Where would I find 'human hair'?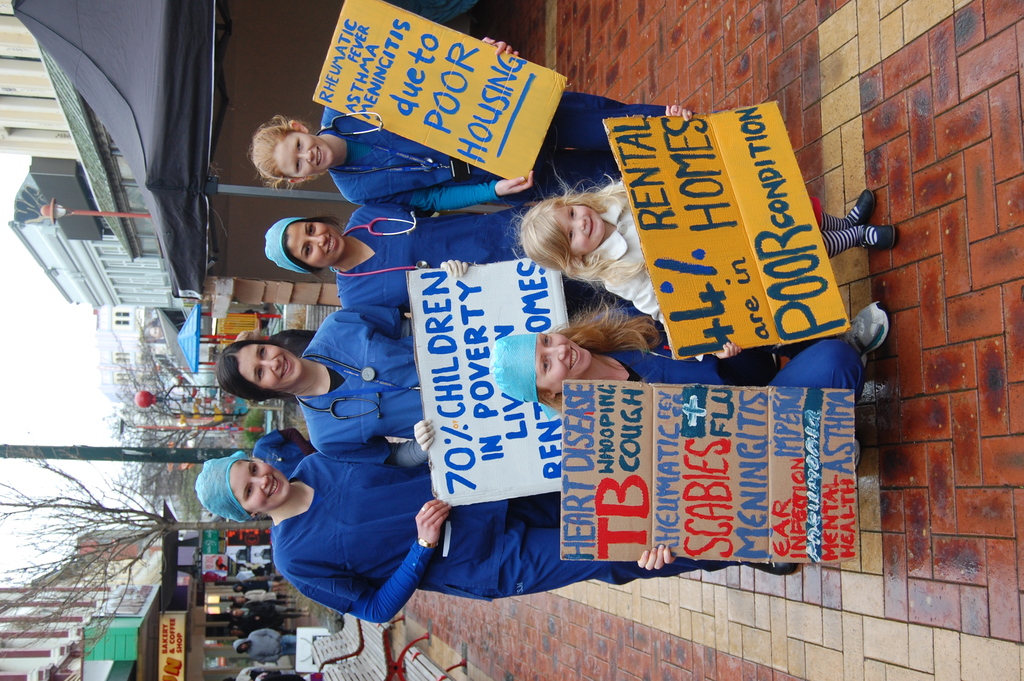
At [x1=214, y1=339, x2=297, y2=405].
